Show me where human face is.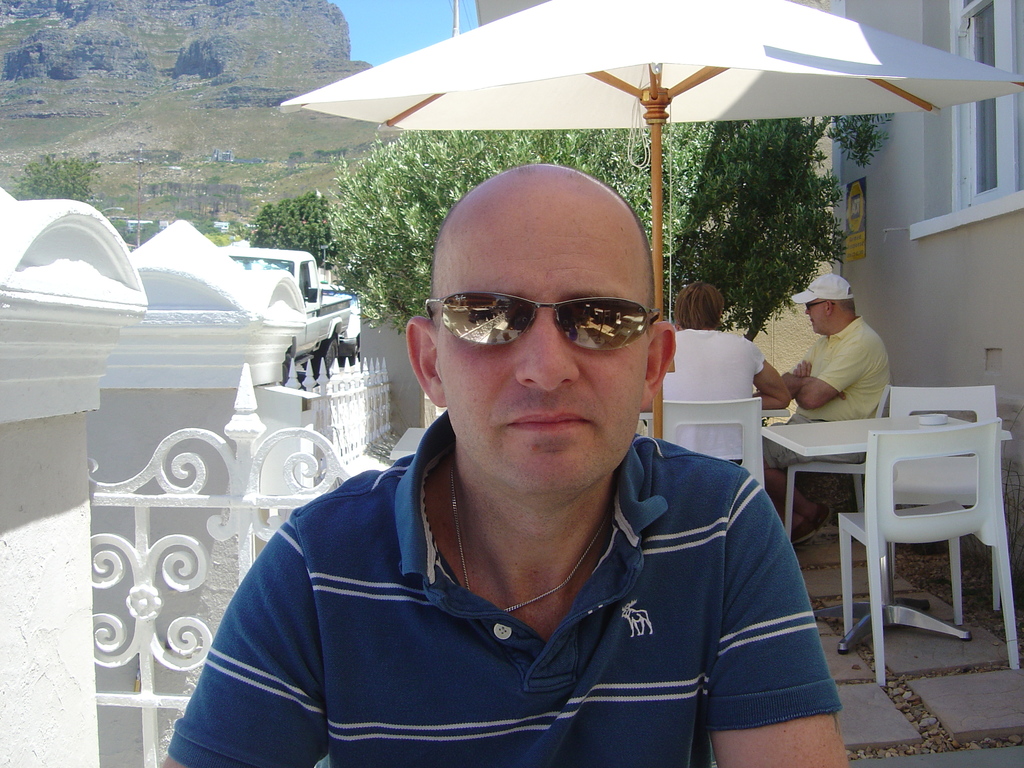
human face is at x1=801 y1=296 x2=822 y2=333.
